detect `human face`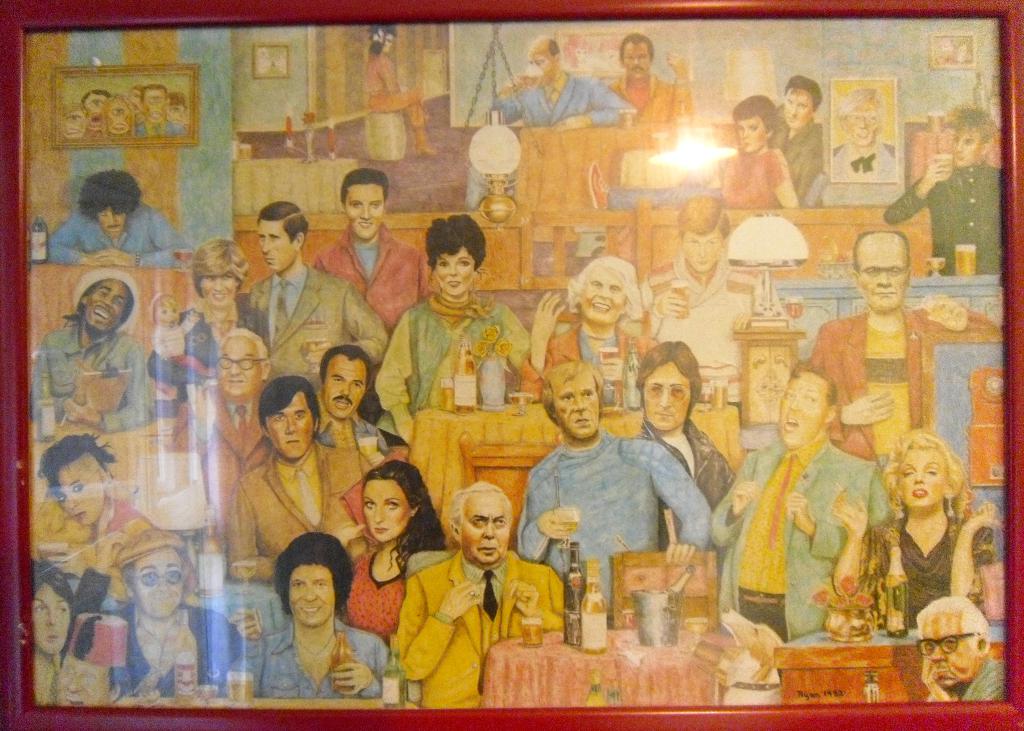
bbox(952, 129, 979, 163)
